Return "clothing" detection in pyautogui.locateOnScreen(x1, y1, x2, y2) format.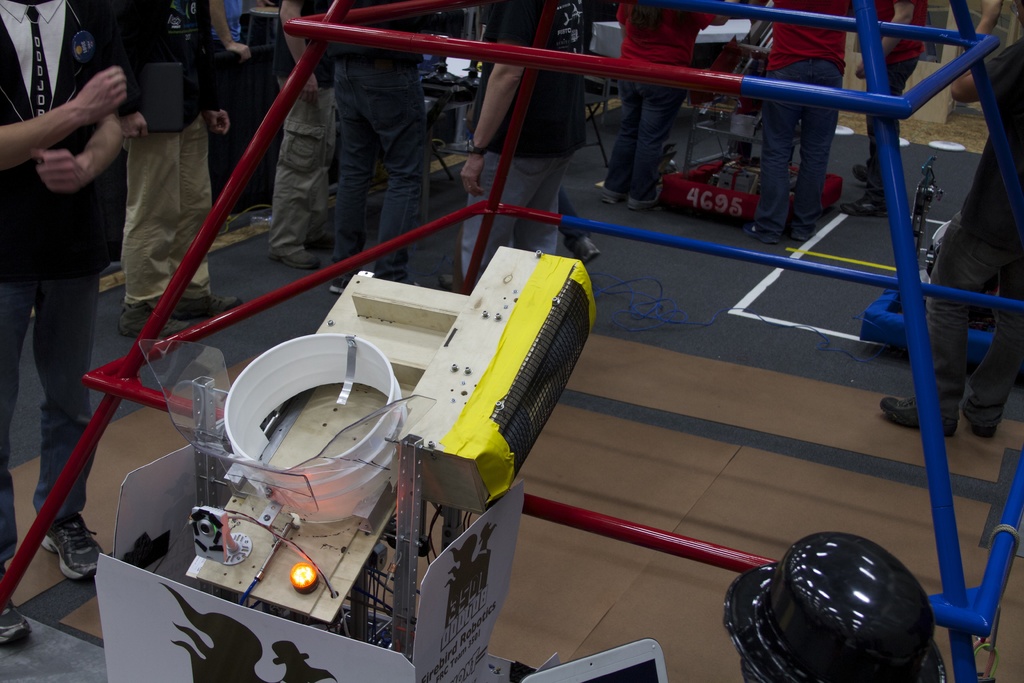
pyautogui.locateOnScreen(850, 0, 934, 120).
